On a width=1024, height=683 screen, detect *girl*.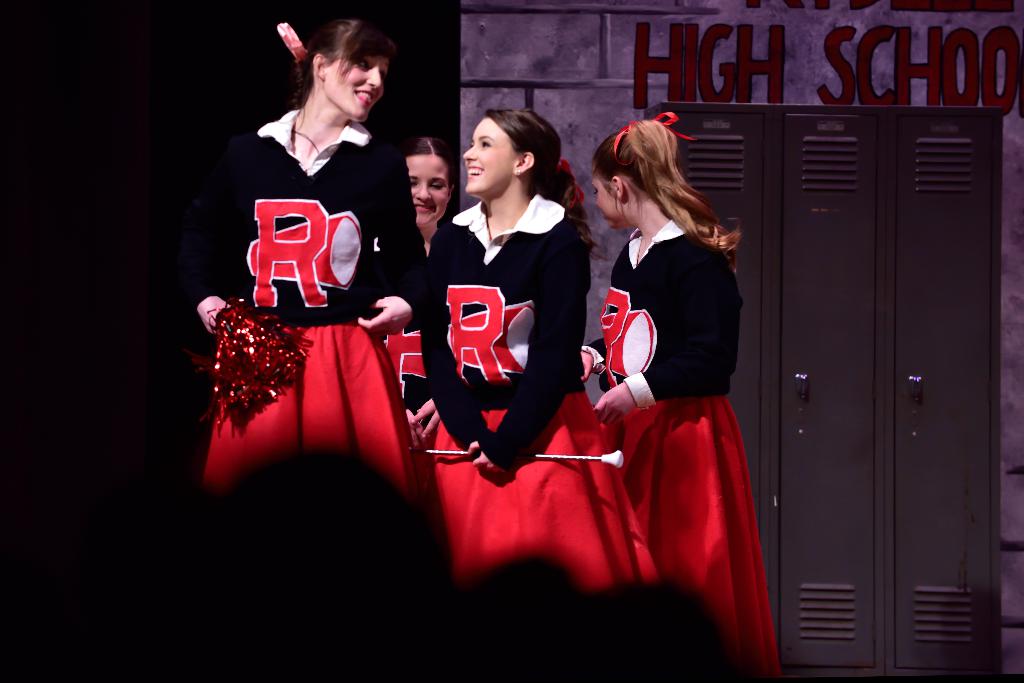
{"x1": 591, "y1": 101, "x2": 783, "y2": 680}.
